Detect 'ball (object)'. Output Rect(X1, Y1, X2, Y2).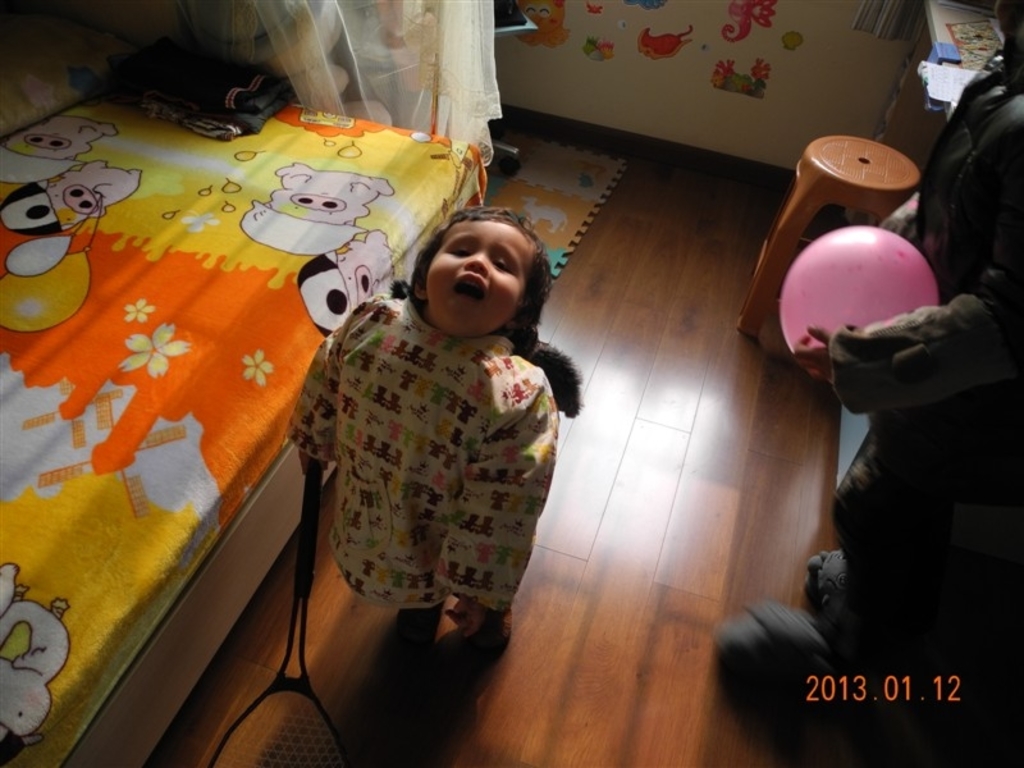
Rect(778, 227, 934, 375).
